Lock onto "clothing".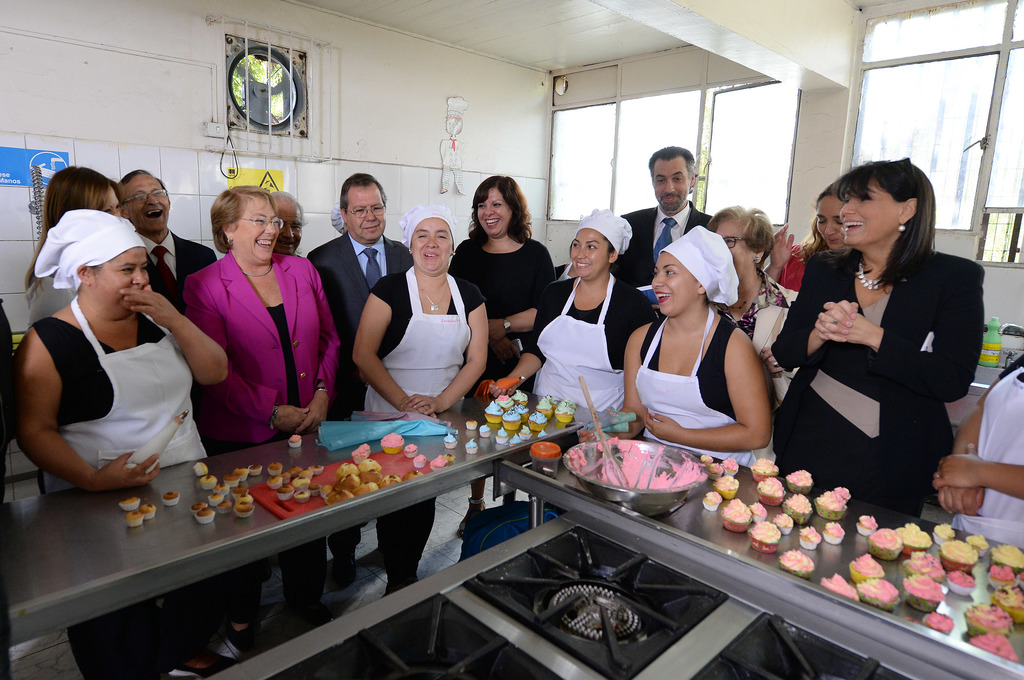
Locked: rect(519, 281, 658, 415).
